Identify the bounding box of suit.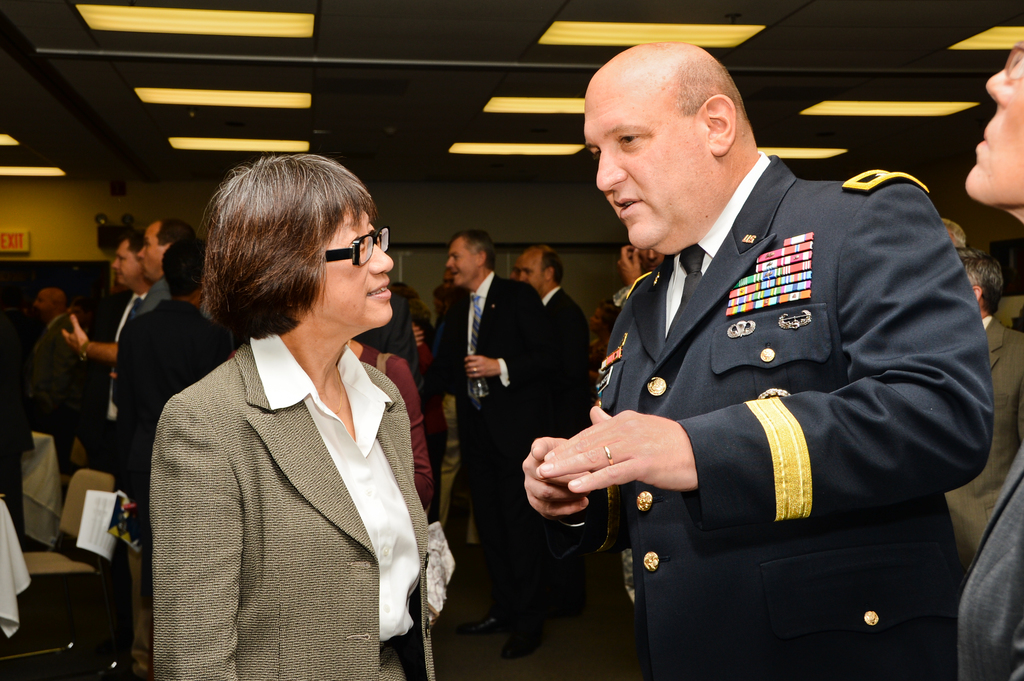
BBox(955, 440, 1023, 680).
